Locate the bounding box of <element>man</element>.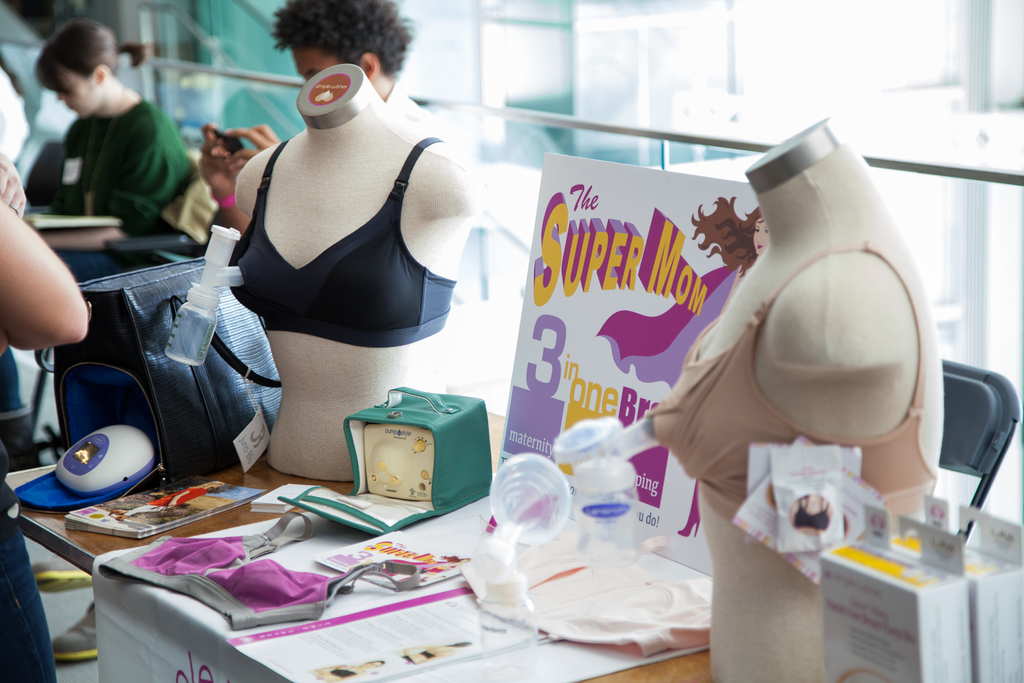
Bounding box: [200, 0, 447, 236].
